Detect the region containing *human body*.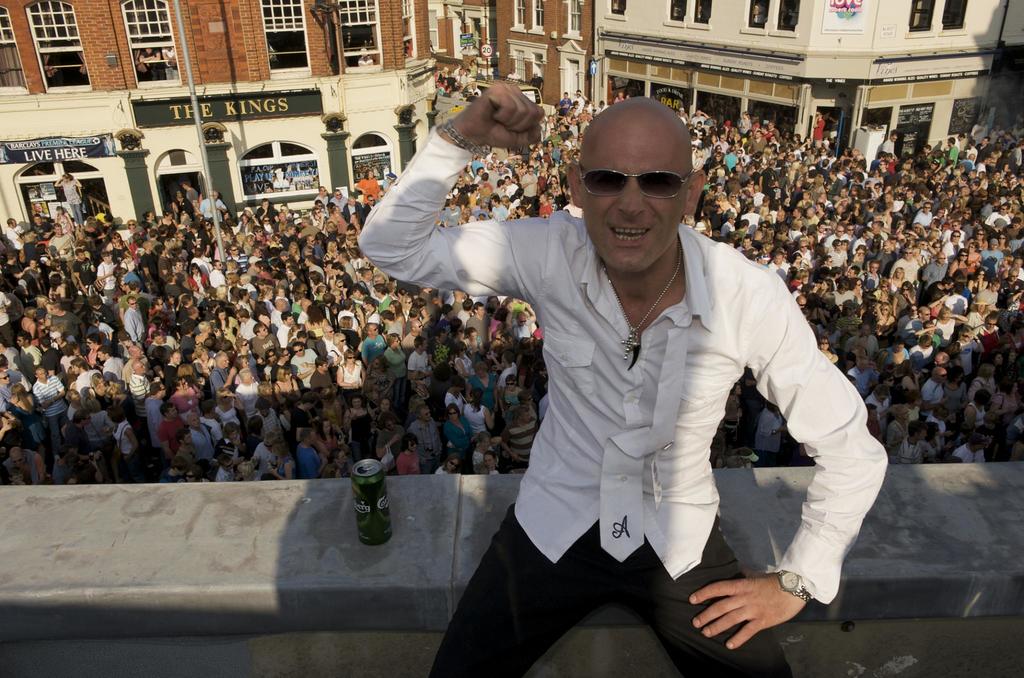
401, 321, 420, 351.
